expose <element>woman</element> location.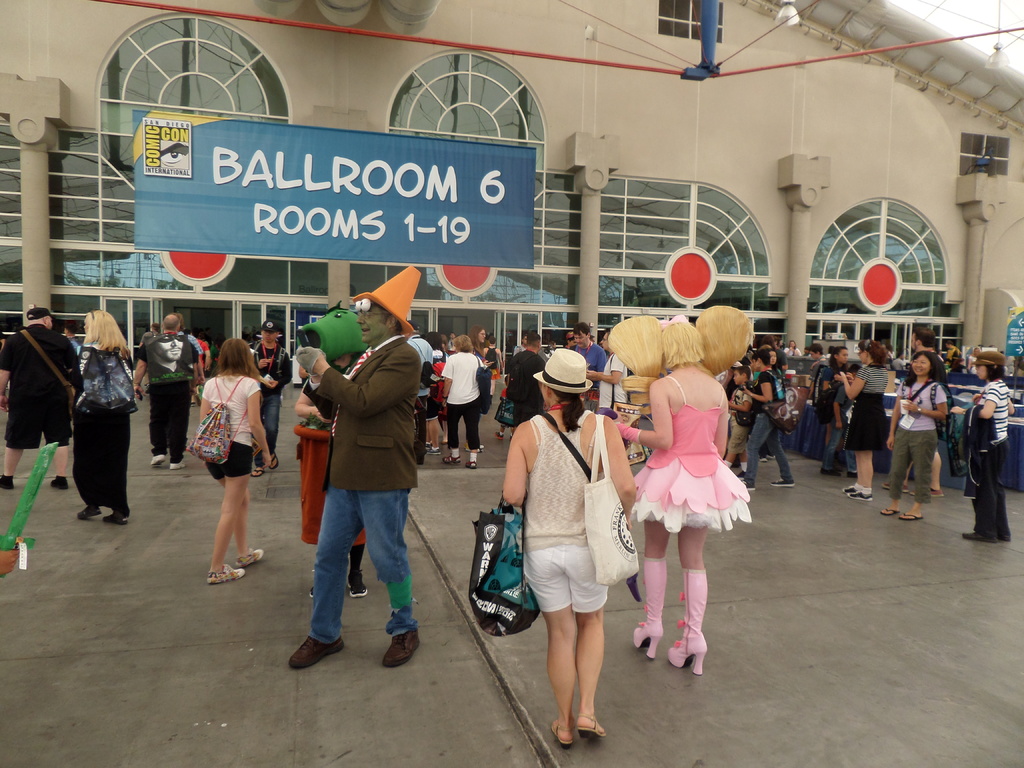
Exposed at x1=176, y1=330, x2=266, y2=583.
